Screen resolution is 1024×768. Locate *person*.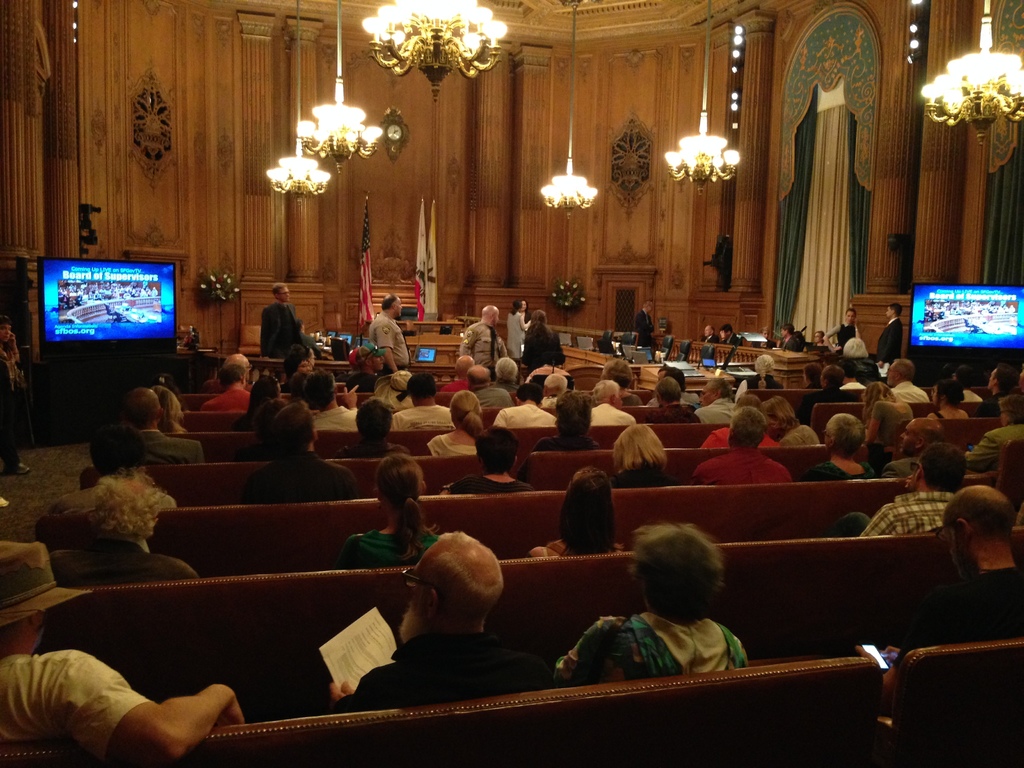
(left=153, top=381, right=186, bottom=435).
